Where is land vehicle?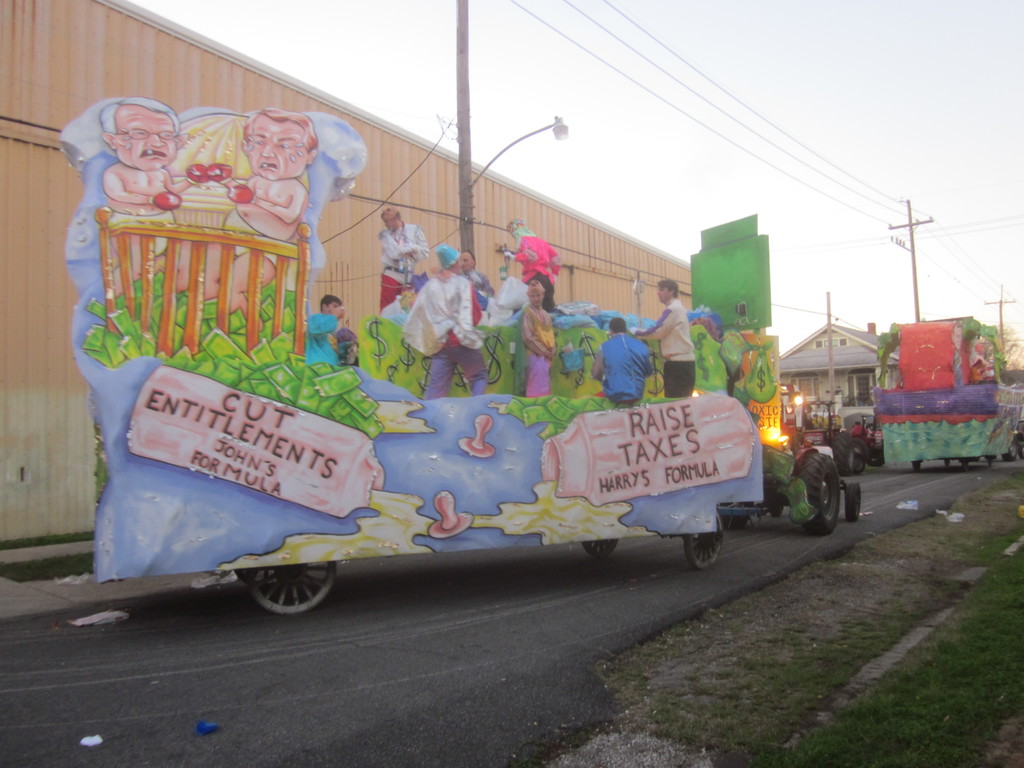
[850, 416, 881, 473].
